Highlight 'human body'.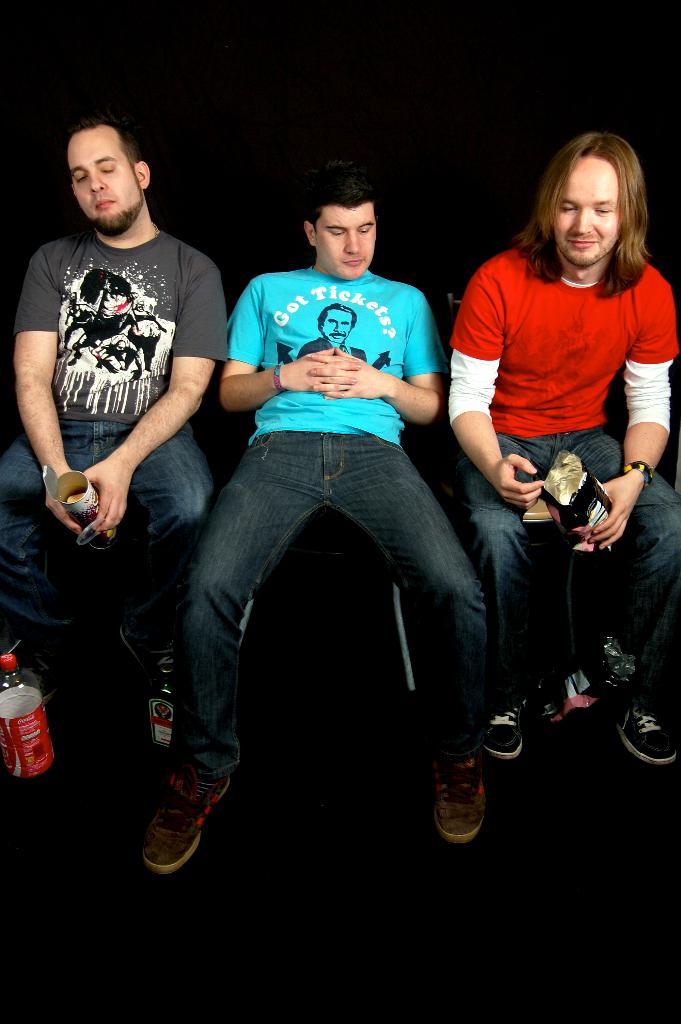
Highlighted region: {"left": 445, "top": 127, "right": 680, "bottom": 780}.
